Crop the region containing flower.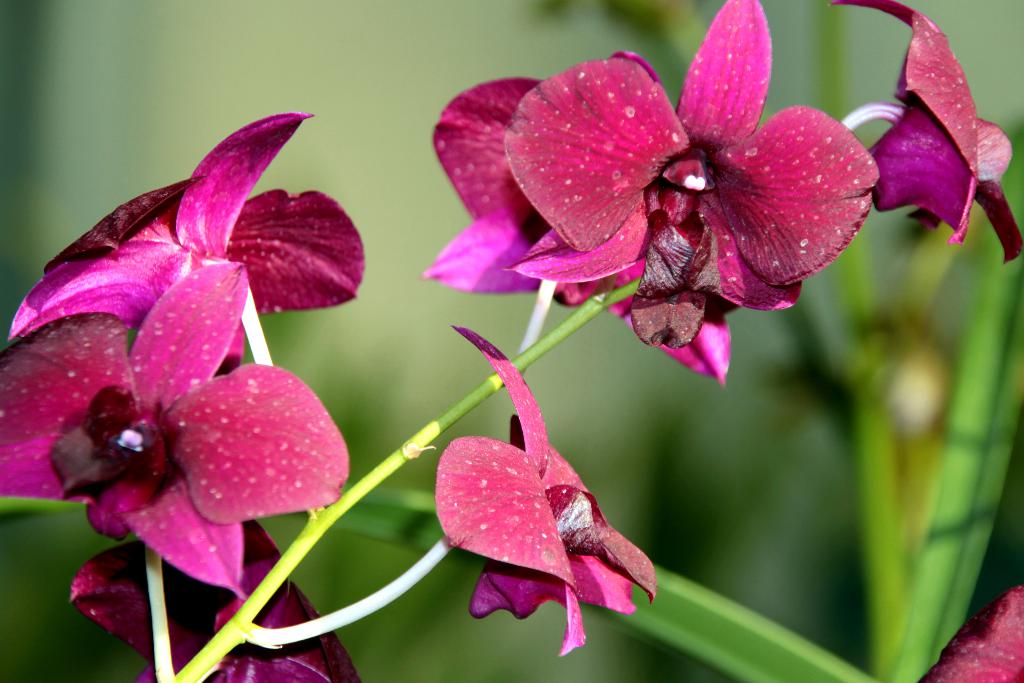
Crop region: <box>459,22,884,342</box>.
